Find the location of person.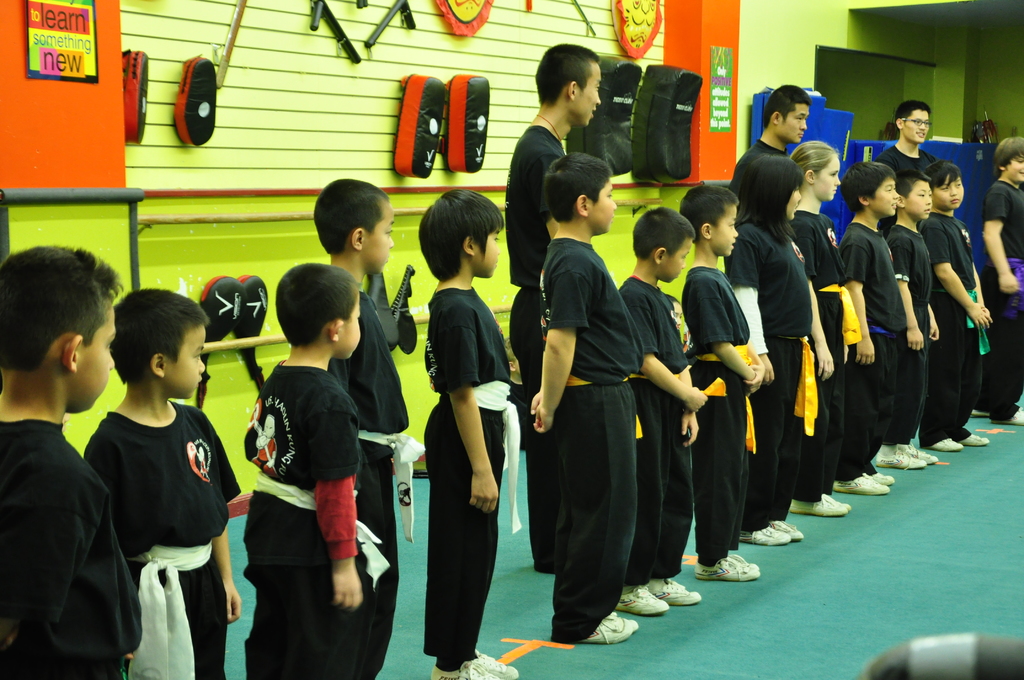
Location: 723,156,801,547.
